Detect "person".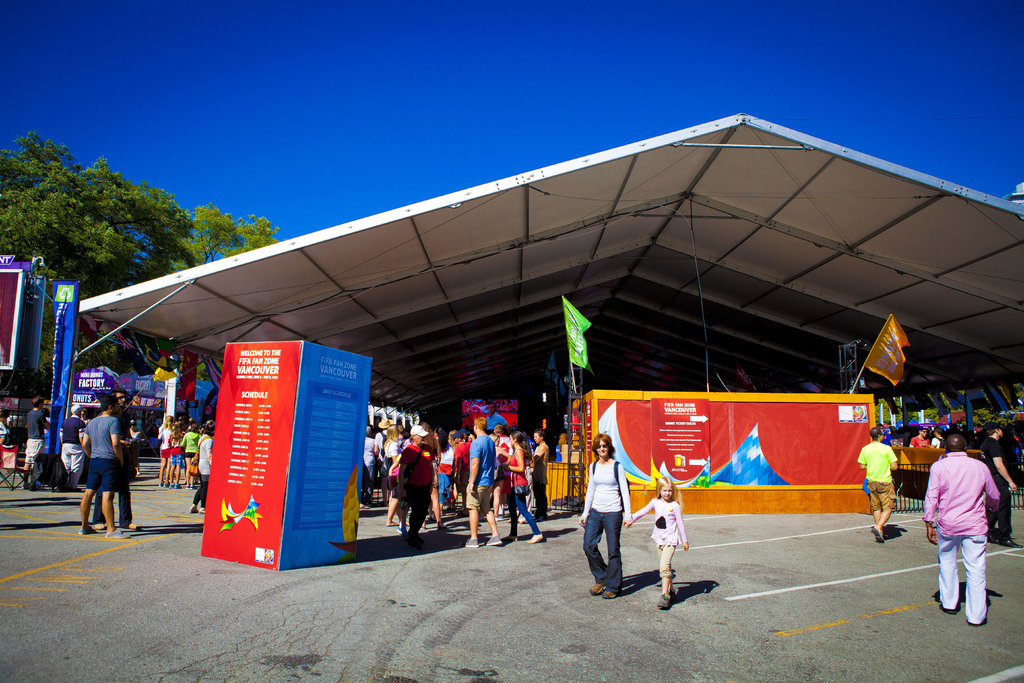
Detected at <box>399,421,436,541</box>.
